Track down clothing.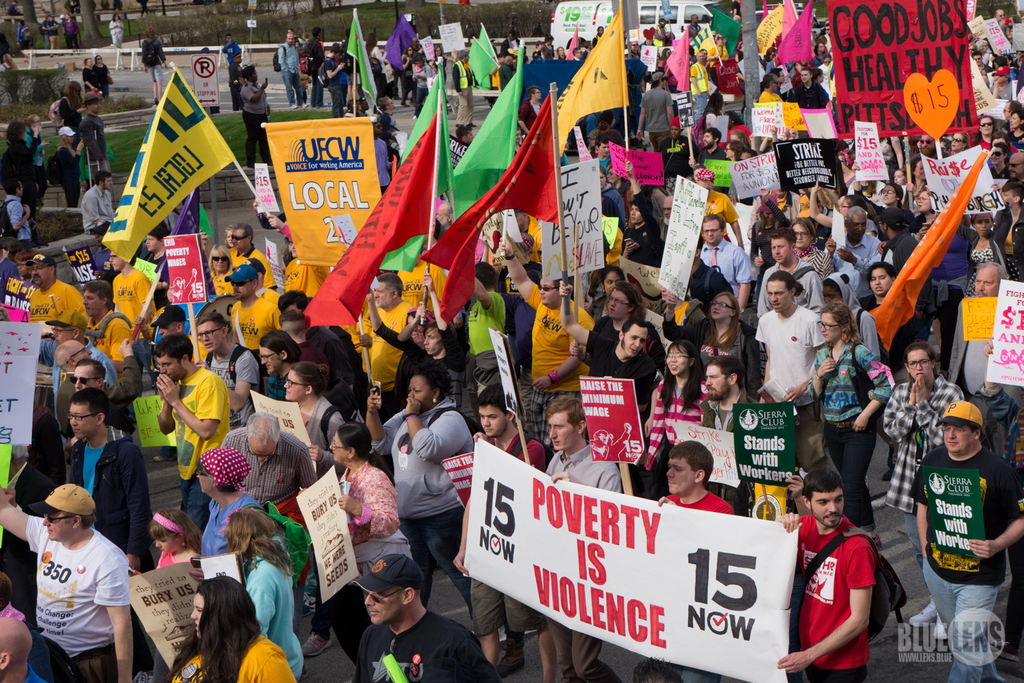
Tracked to (left=0, top=253, right=44, bottom=323).
